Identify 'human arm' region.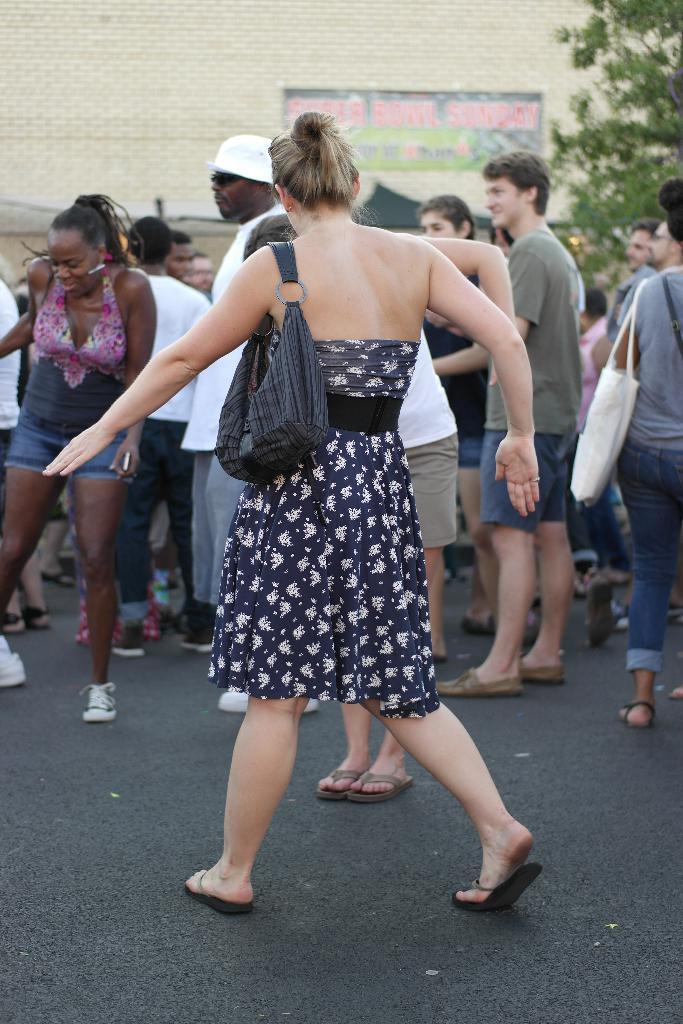
Region: crop(427, 235, 552, 370).
